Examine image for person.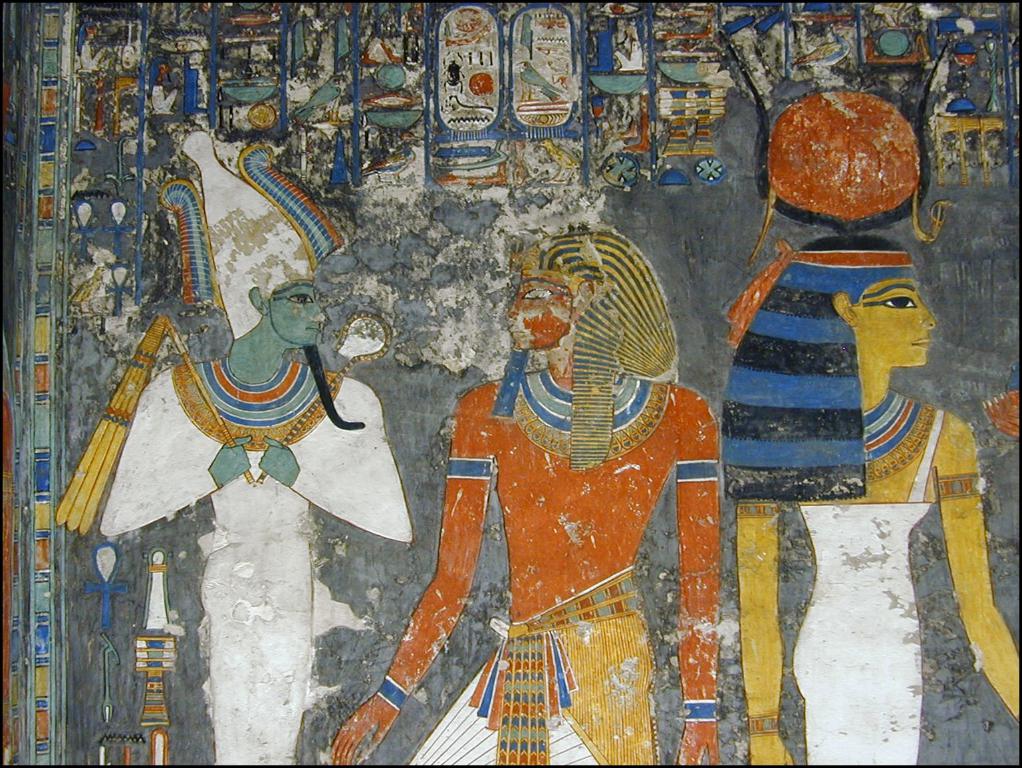
Examination result: <region>327, 231, 716, 767</region>.
